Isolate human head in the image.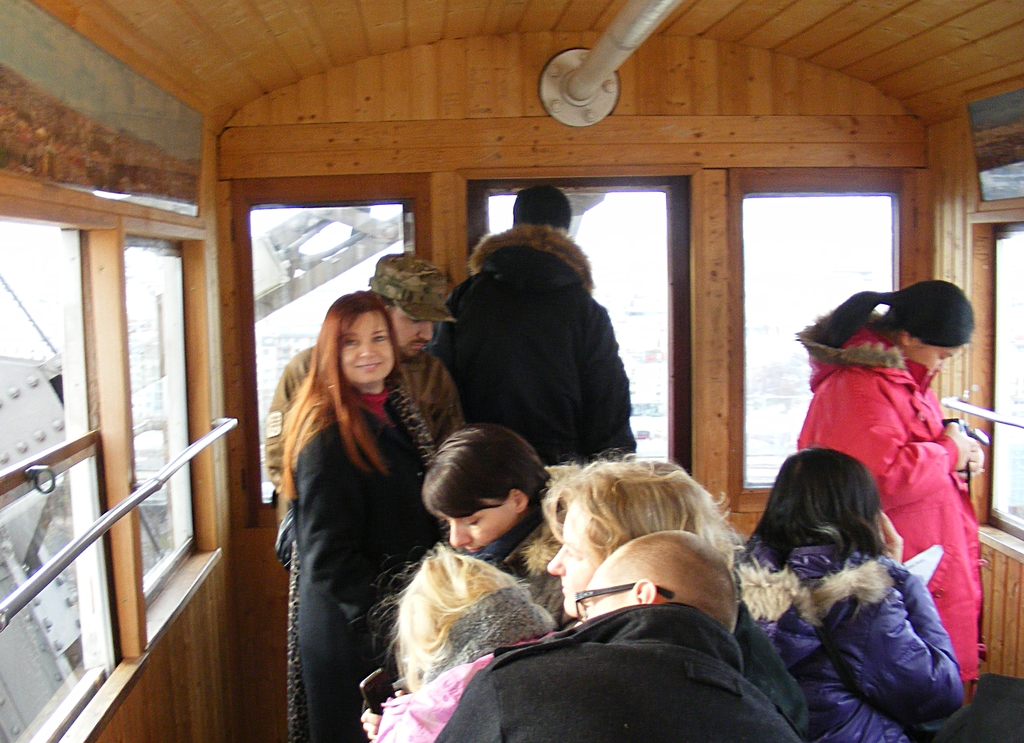
Isolated region: x1=397 y1=554 x2=519 y2=666.
